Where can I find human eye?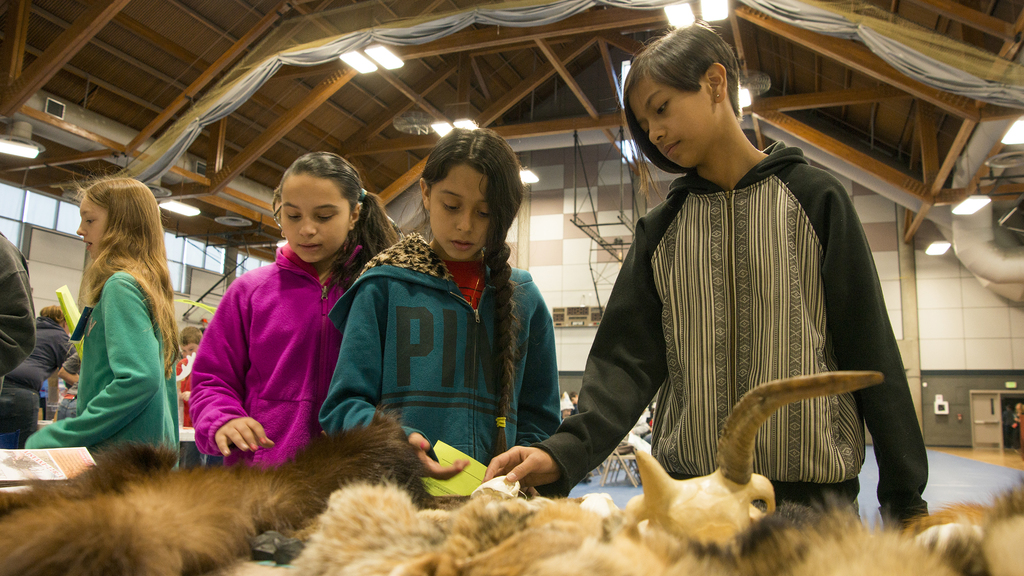
You can find it at {"left": 435, "top": 198, "right": 461, "bottom": 214}.
